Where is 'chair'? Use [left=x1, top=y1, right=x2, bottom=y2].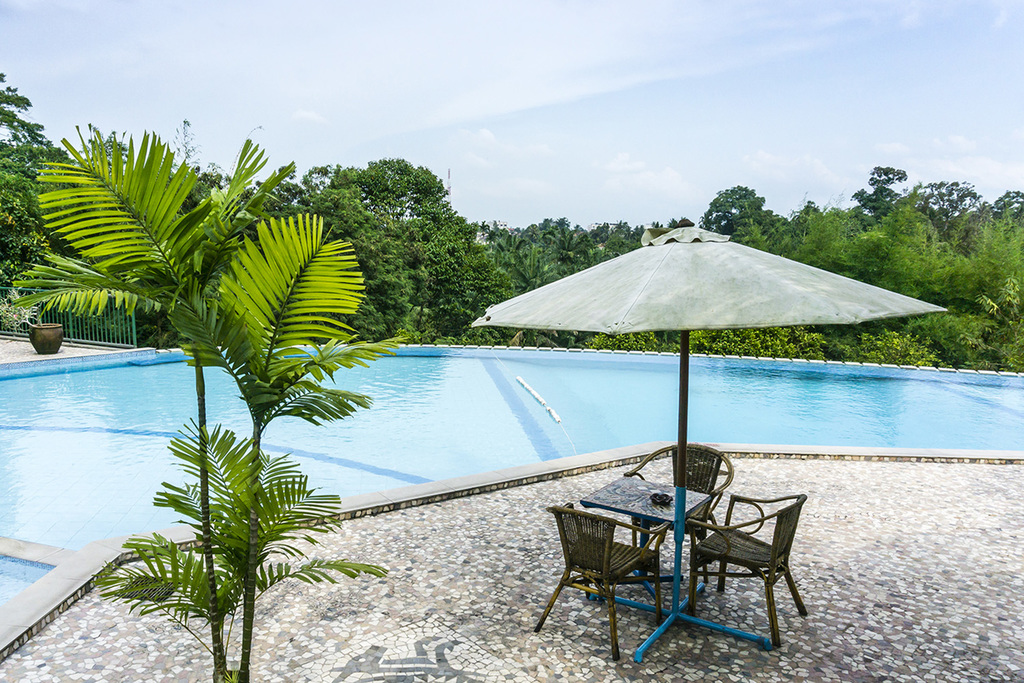
[left=689, top=492, right=803, bottom=639].
